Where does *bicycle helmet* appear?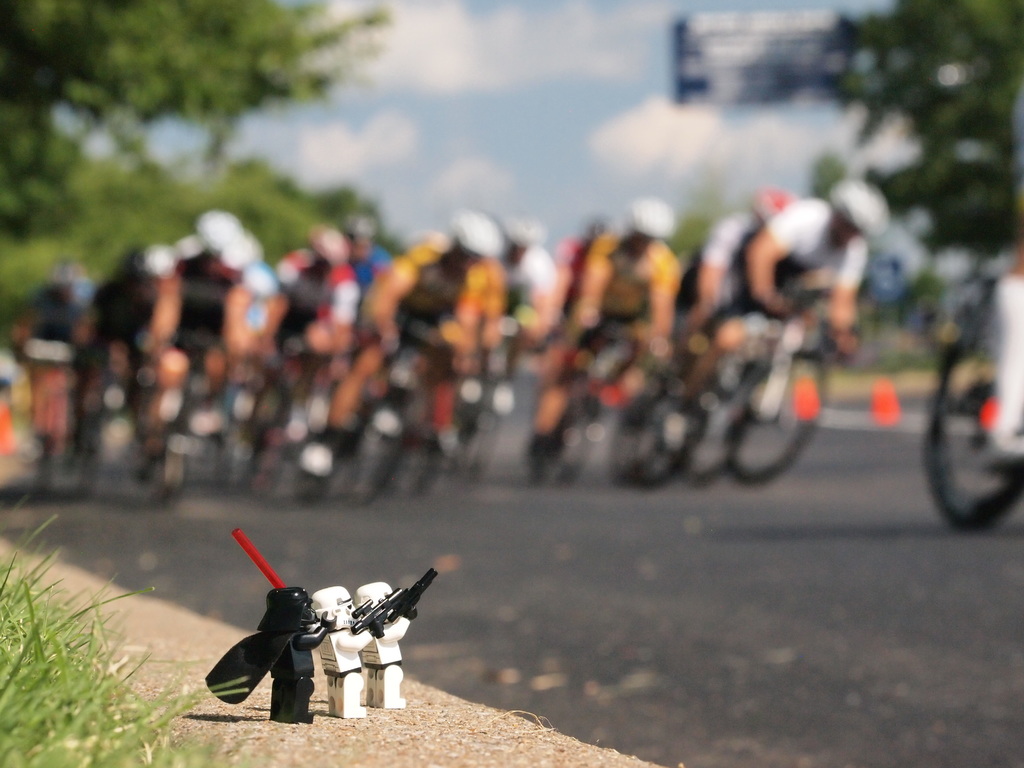
Appears at (503, 220, 541, 249).
